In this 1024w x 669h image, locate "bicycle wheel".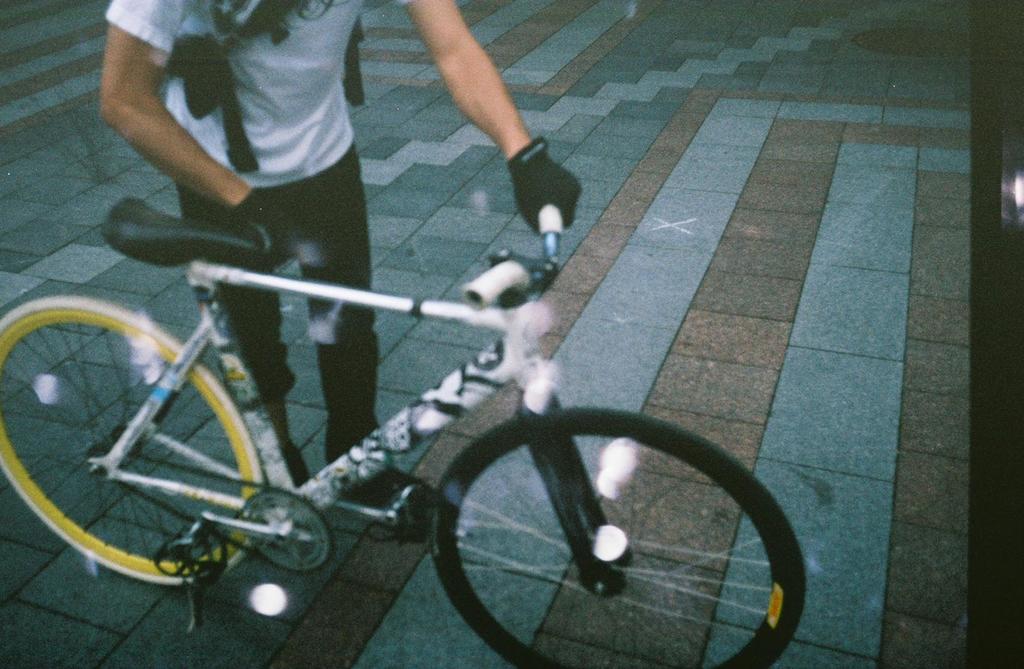
Bounding box: bbox(426, 402, 808, 668).
